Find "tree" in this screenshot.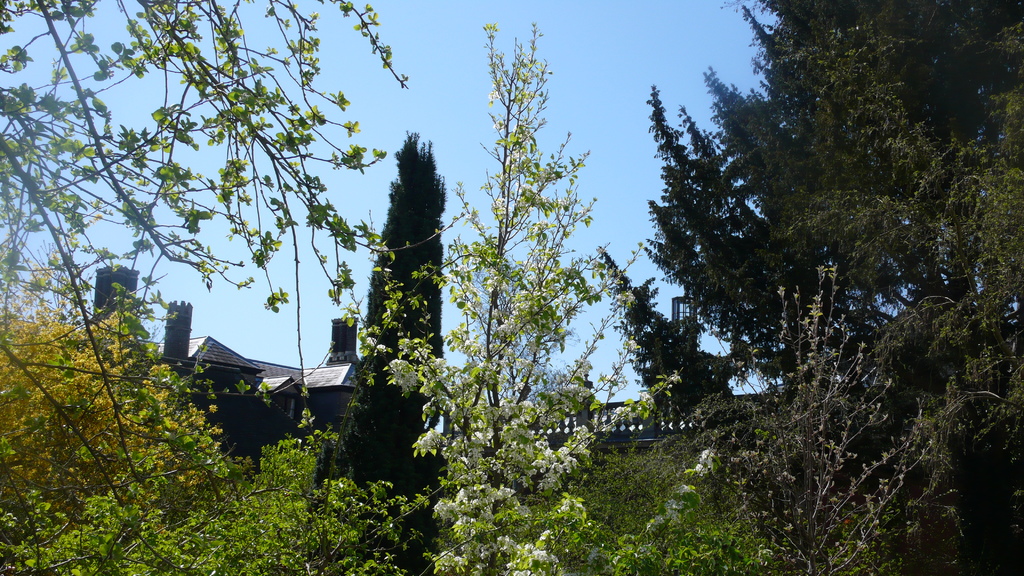
The bounding box for "tree" is x1=591 y1=255 x2=774 y2=470.
